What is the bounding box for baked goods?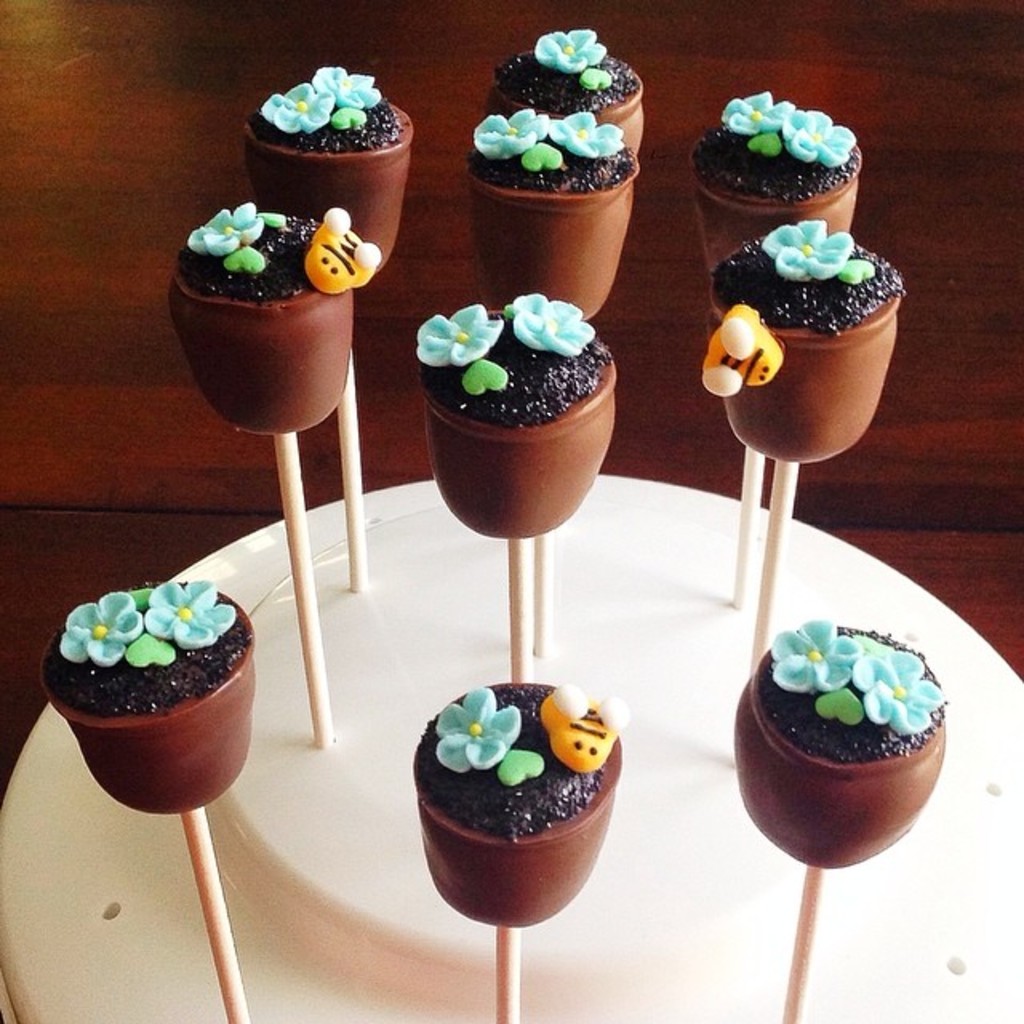
crop(45, 578, 253, 821).
